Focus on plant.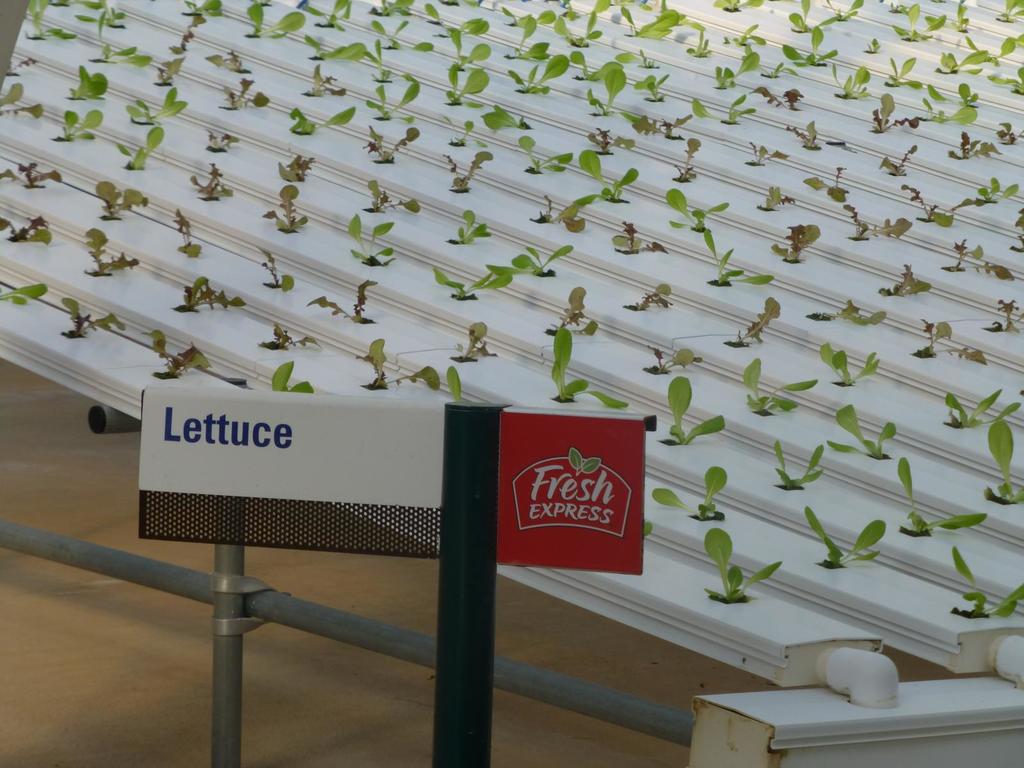
Focused at detection(258, 184, 314, 236).
